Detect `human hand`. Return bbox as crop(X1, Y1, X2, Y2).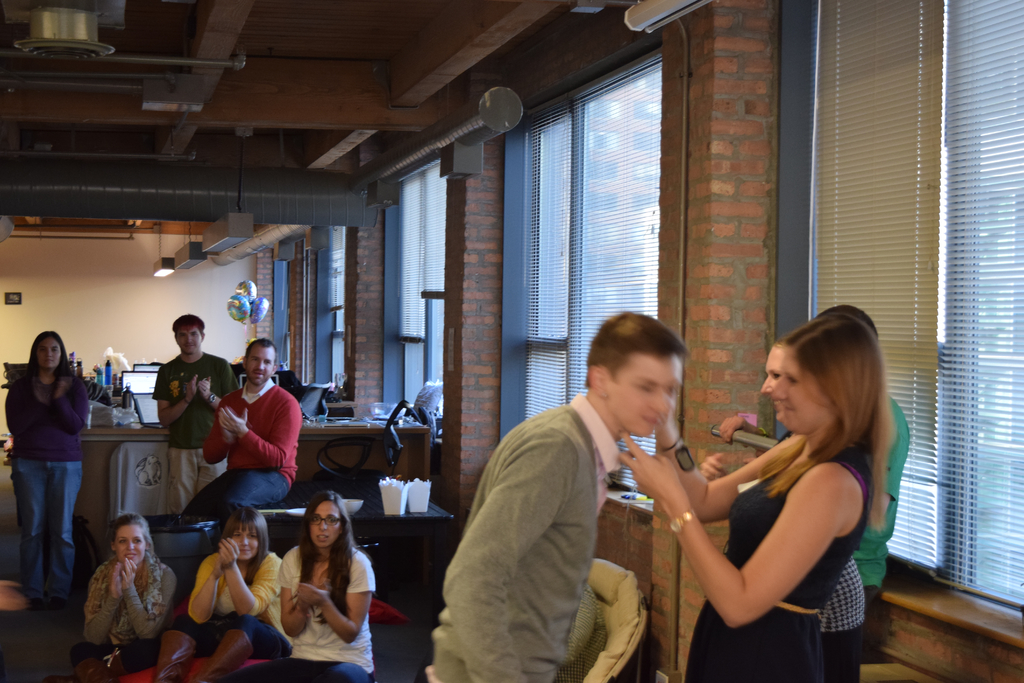
crop(109, 561, 125, 594).
